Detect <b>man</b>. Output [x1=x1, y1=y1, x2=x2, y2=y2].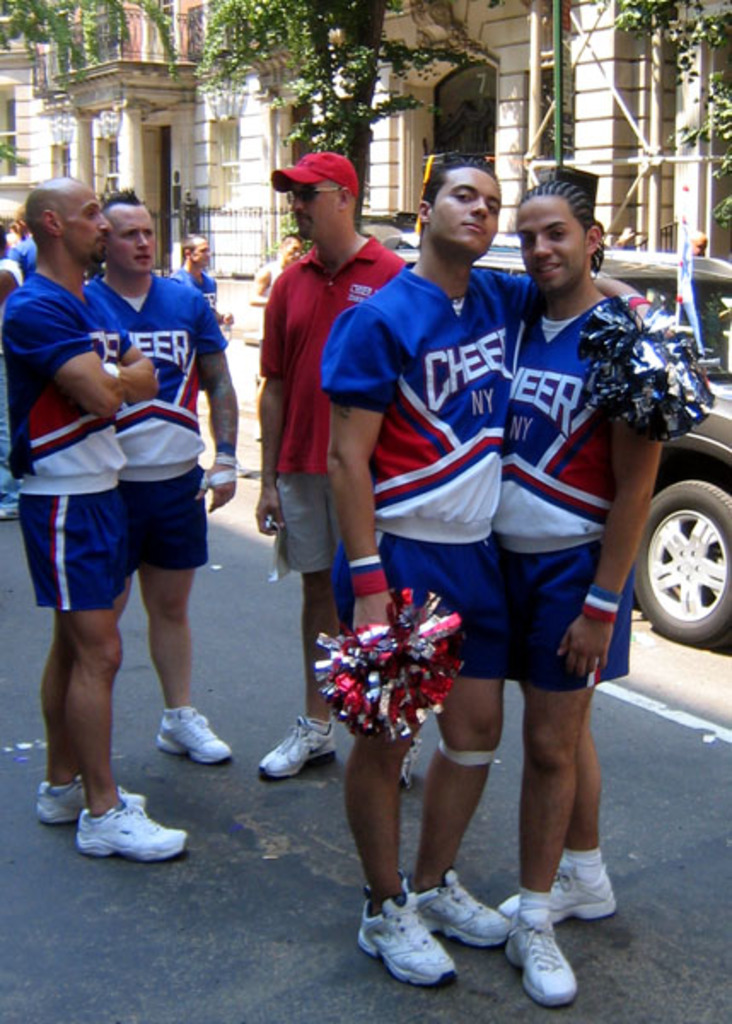
[x1=490, y1=172, x2=671, y2=1005].
